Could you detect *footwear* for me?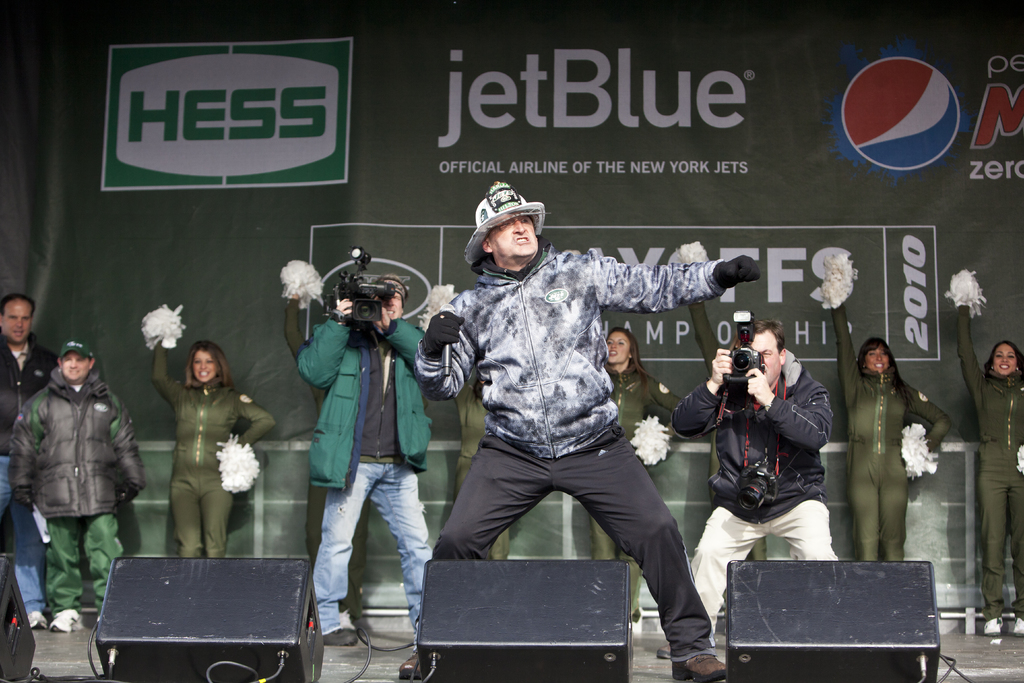
Detection result: l=396, t=652, r=424, b=682.
